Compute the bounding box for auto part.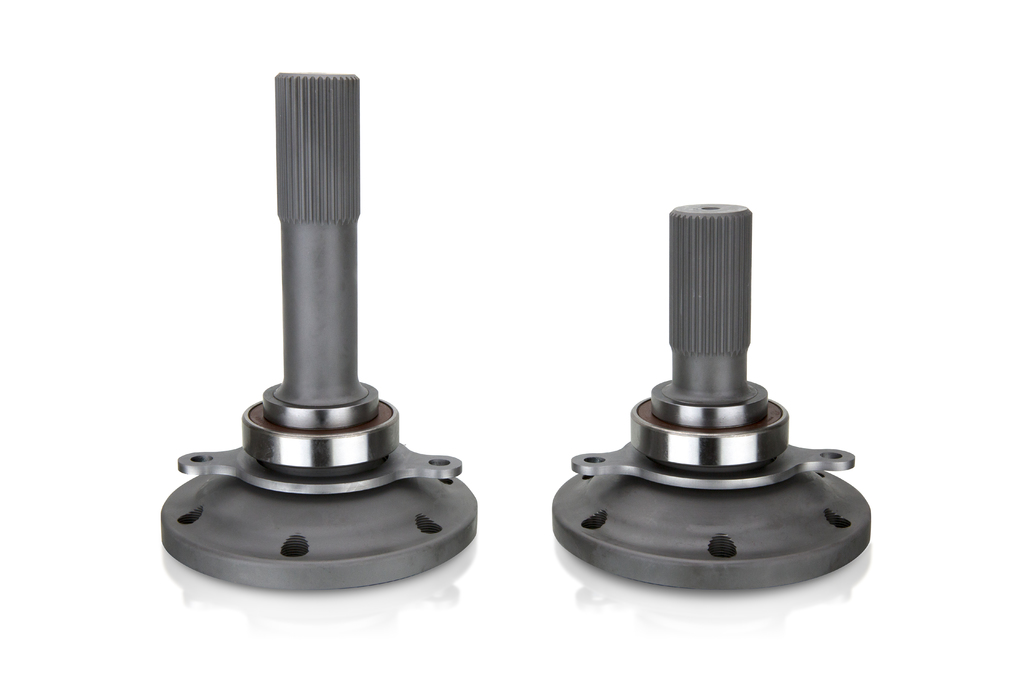
detection(152, 74, 492, 593).
